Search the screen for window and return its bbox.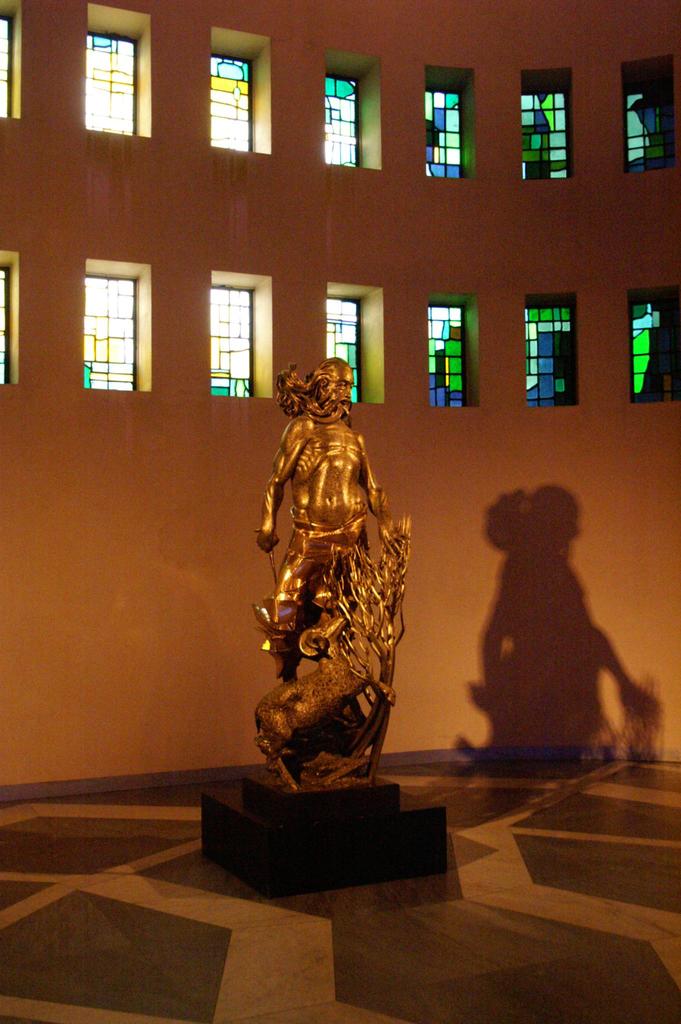
Found: {"left": 0, "top": 0, "right": 23, "bottom": 111}.
